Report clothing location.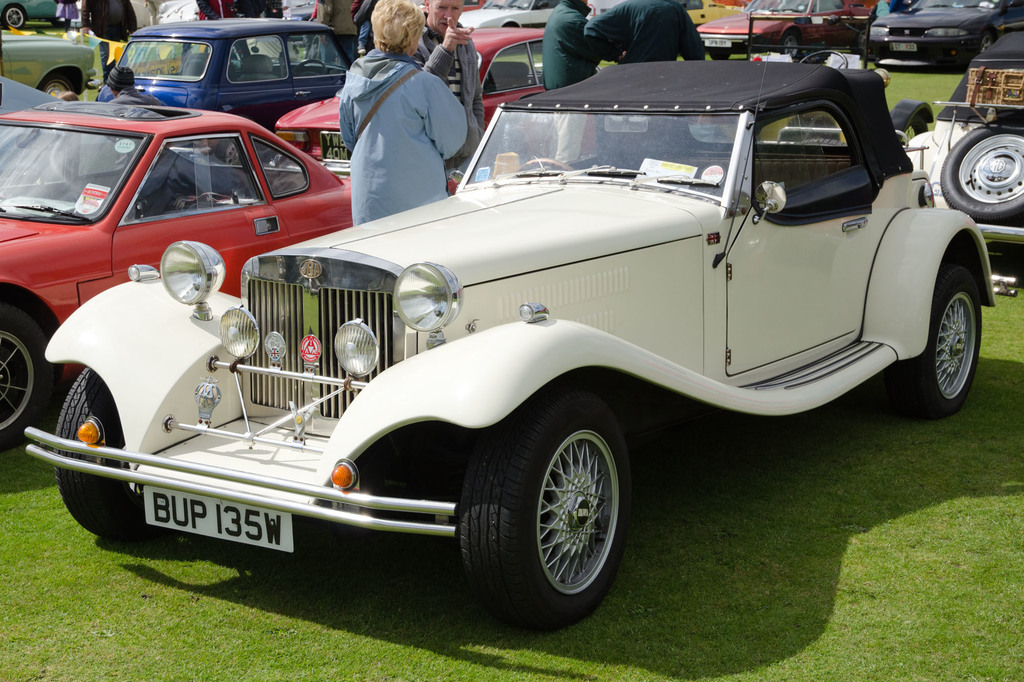
Report: pyautogui.locateOnScreen(333, 25, 479, 206).
